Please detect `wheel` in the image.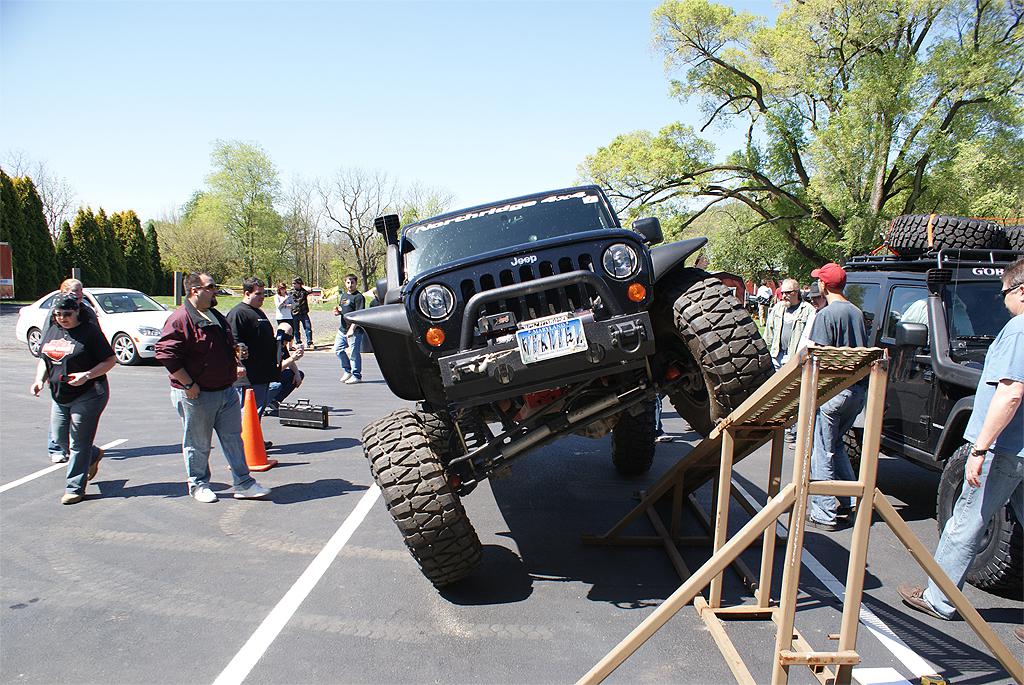
locate(410, 408, 484, 488).
